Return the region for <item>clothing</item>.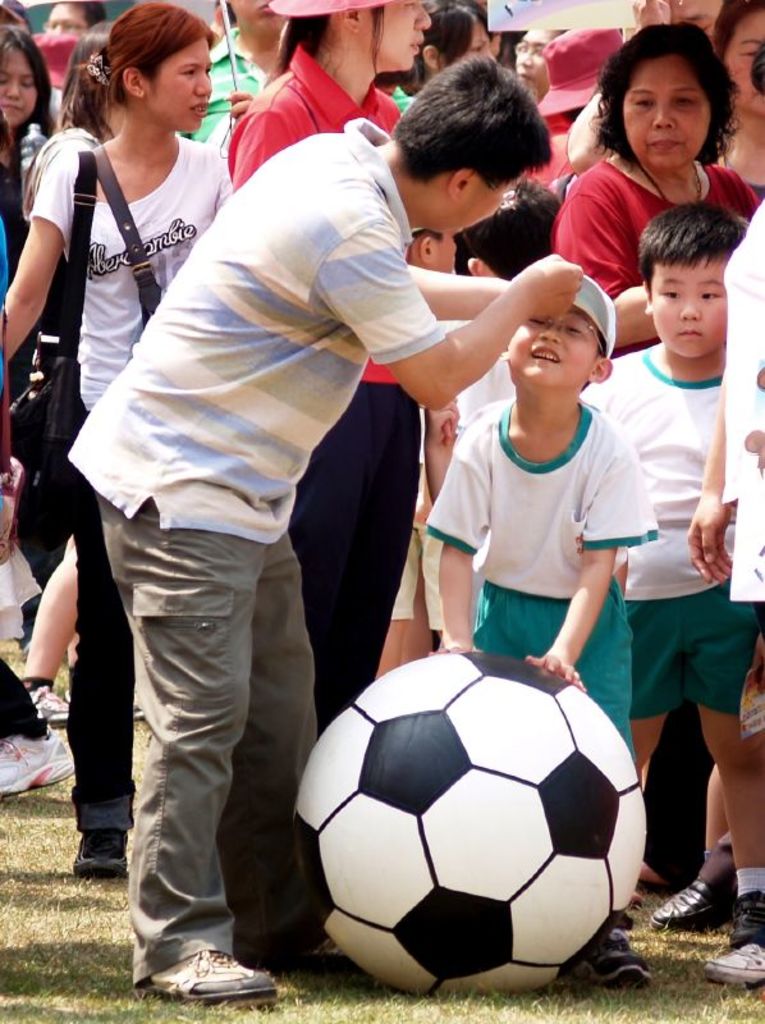
{"left": 22, "top": 128, "right": 237, "bottom": 831}.
